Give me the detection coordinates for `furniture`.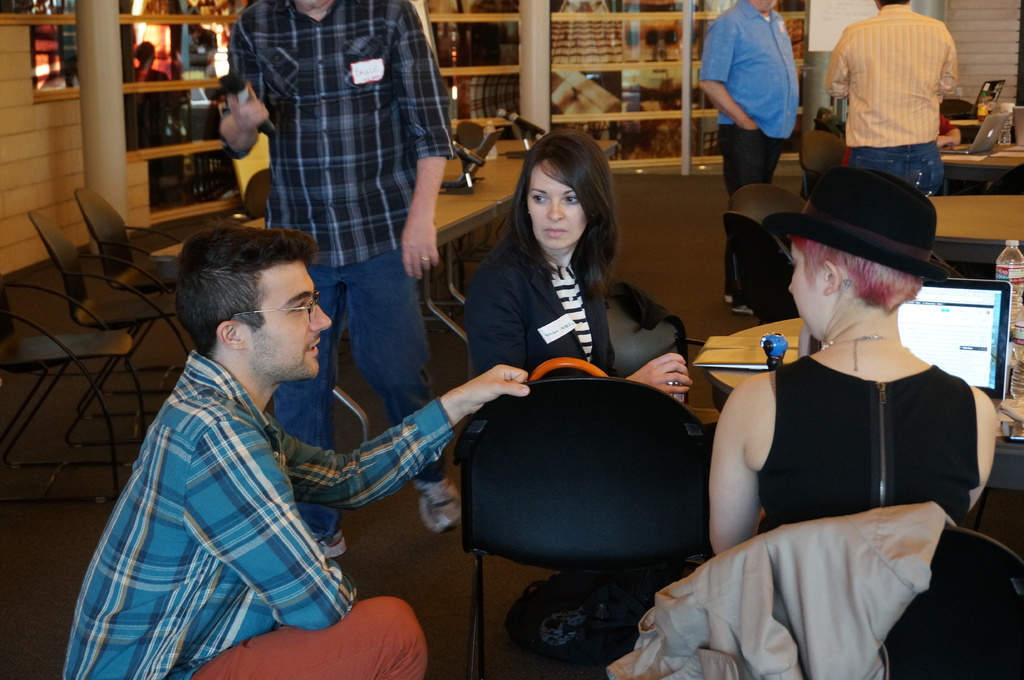
box=[931, 194, 1023, 261].
